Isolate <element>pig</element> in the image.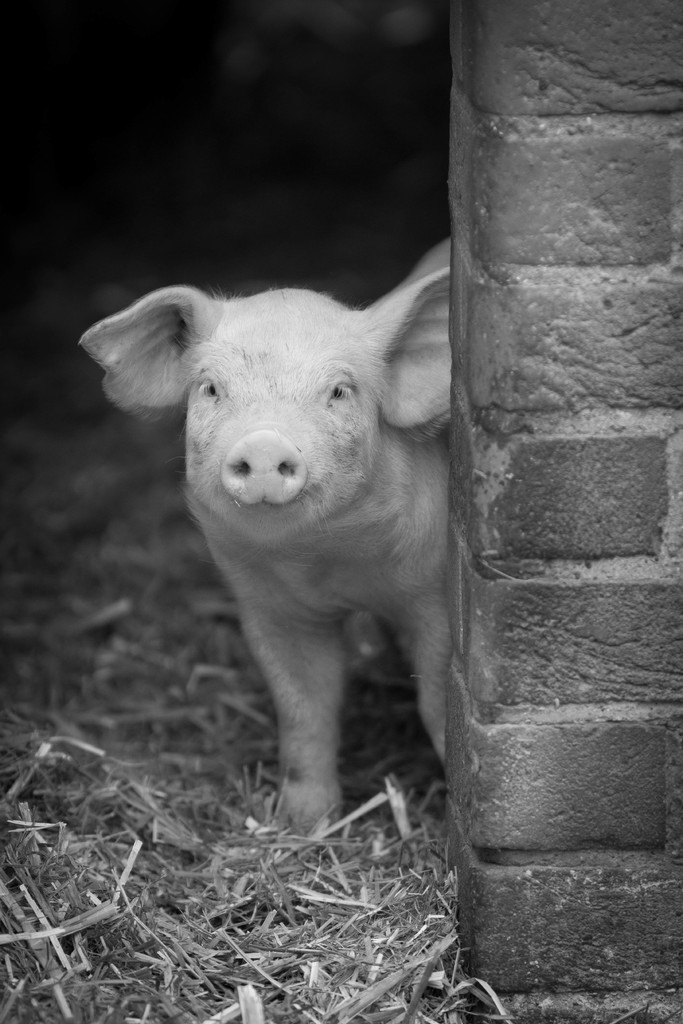
Isolated region: box(76, 232, 450, 842).
